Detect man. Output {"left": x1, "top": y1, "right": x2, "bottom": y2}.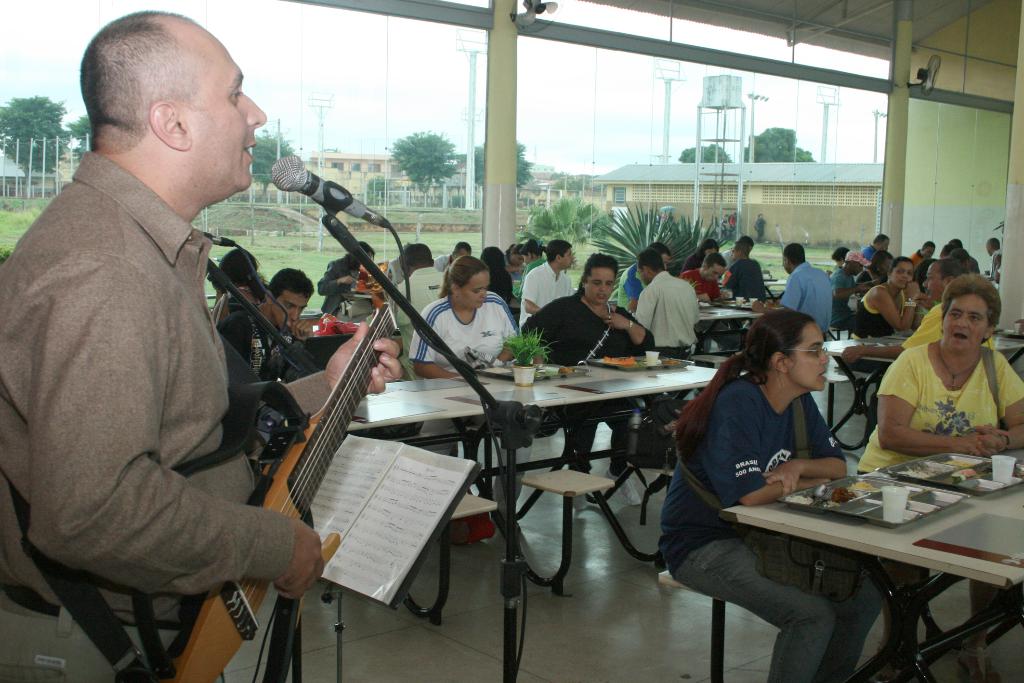
{"left": 216, "top": 267, "right": 315, "bottom": 365}.
